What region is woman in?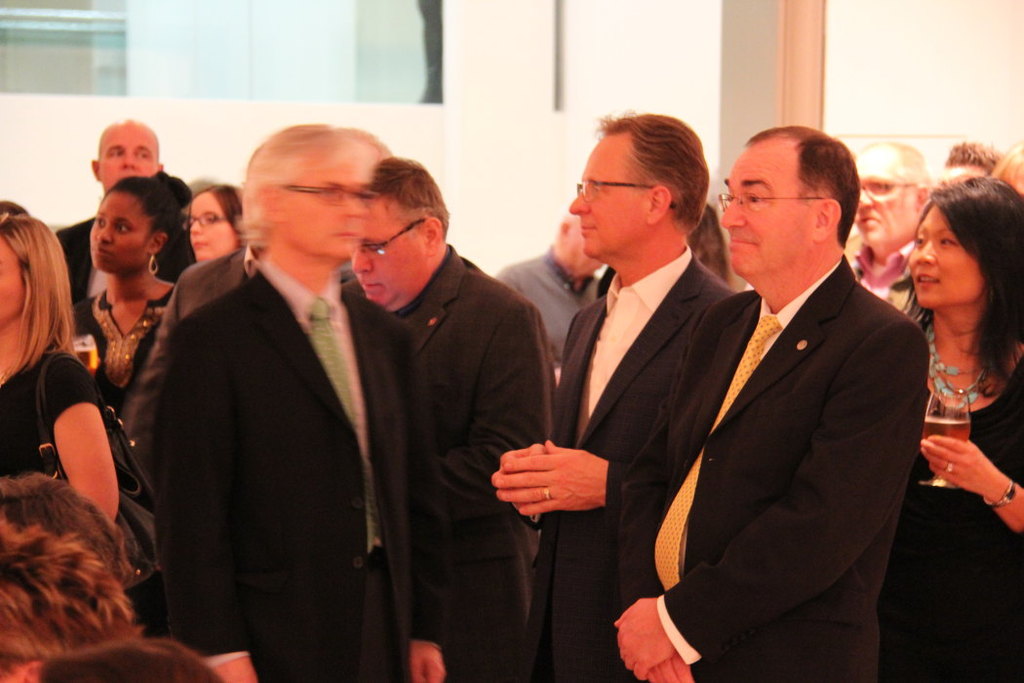
locate(175, 172, 249, 281).
